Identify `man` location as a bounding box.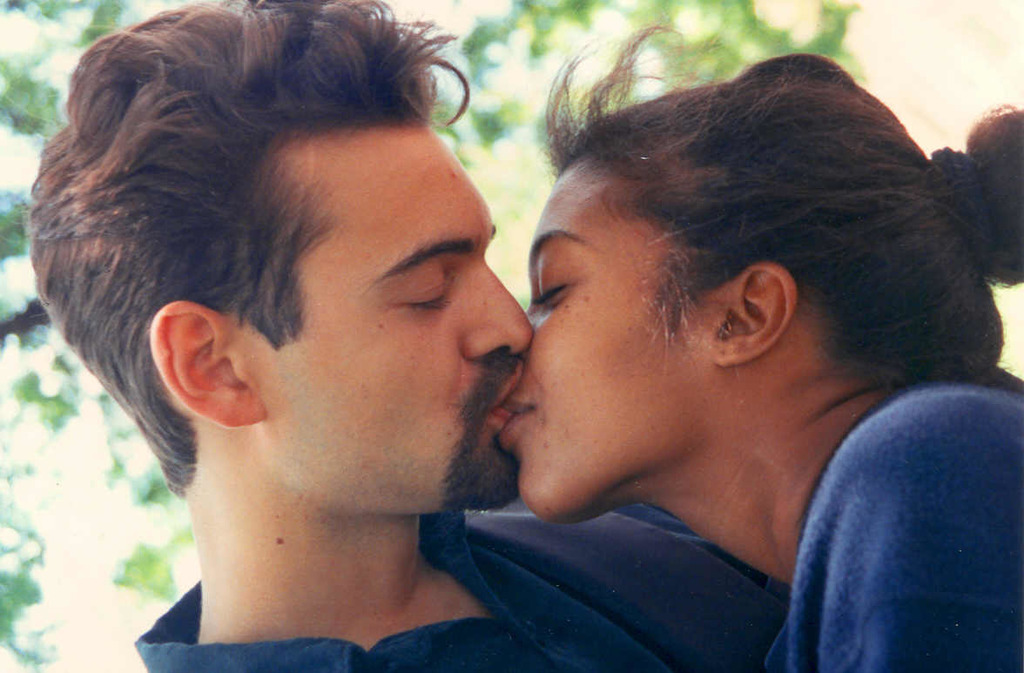
43 6 704 656.
